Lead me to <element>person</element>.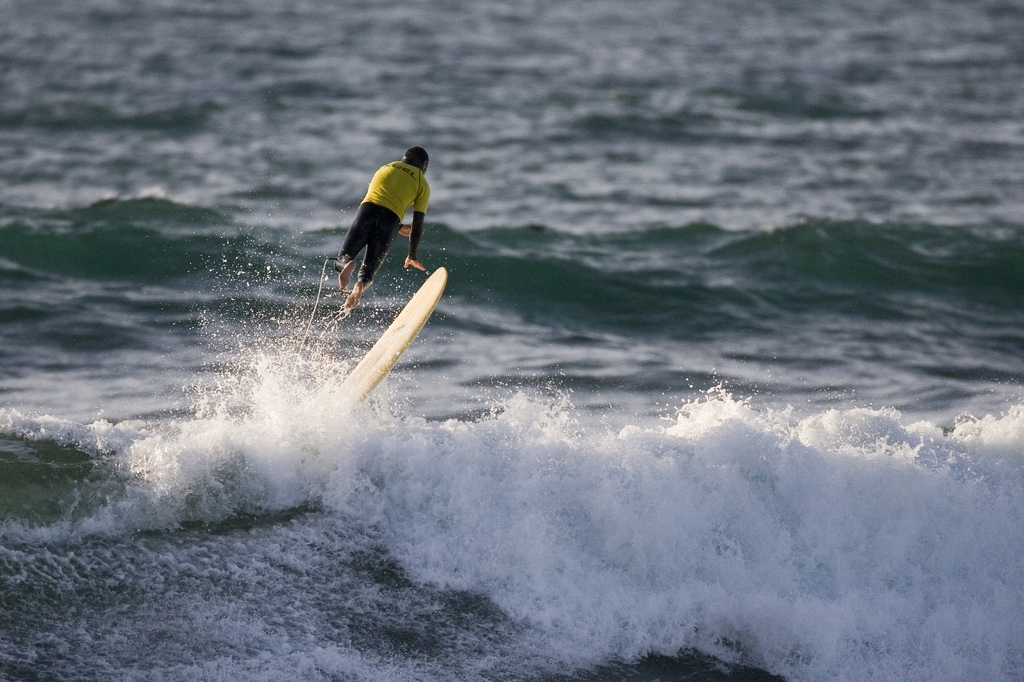
Lead to [left=331, top=127, right=438, bottom=308].
